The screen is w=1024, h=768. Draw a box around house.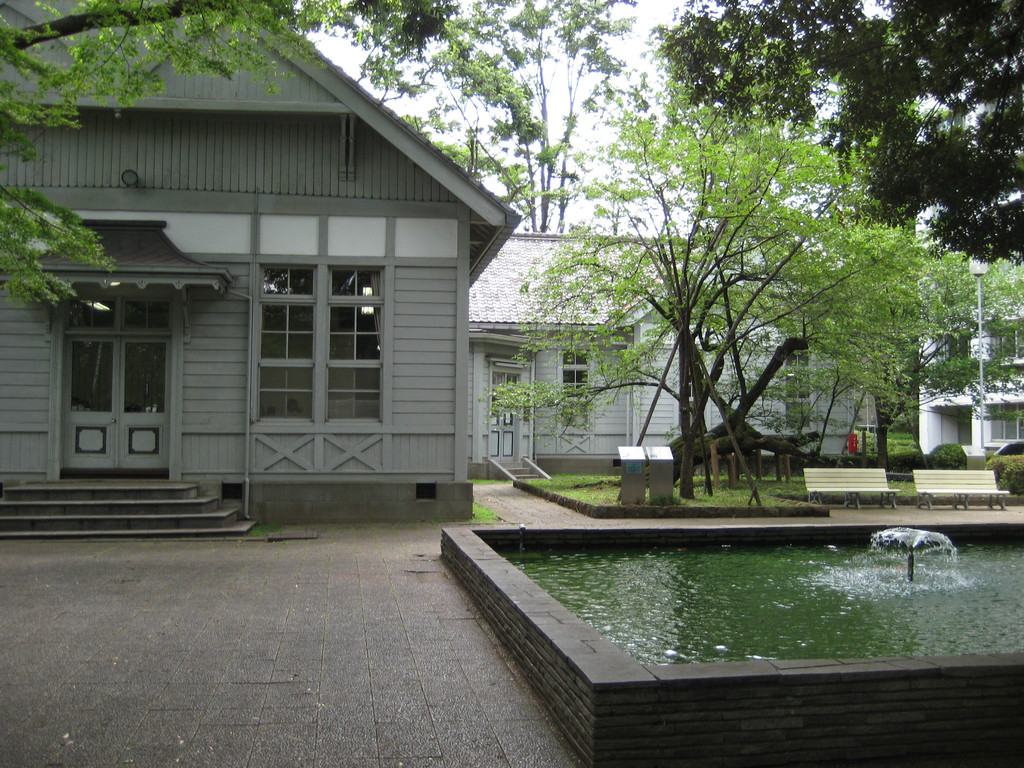
x1=0, y1=0, x2=852, y2=536.
